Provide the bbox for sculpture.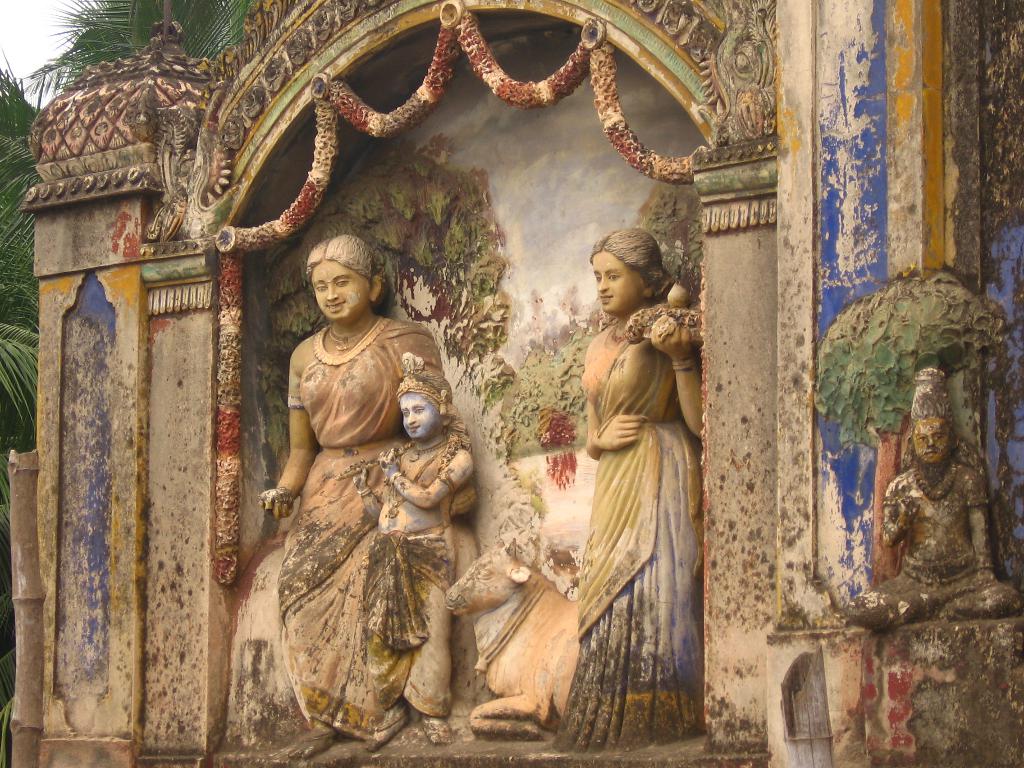
(x1=333, y1=343, x2=491, y2=756).
